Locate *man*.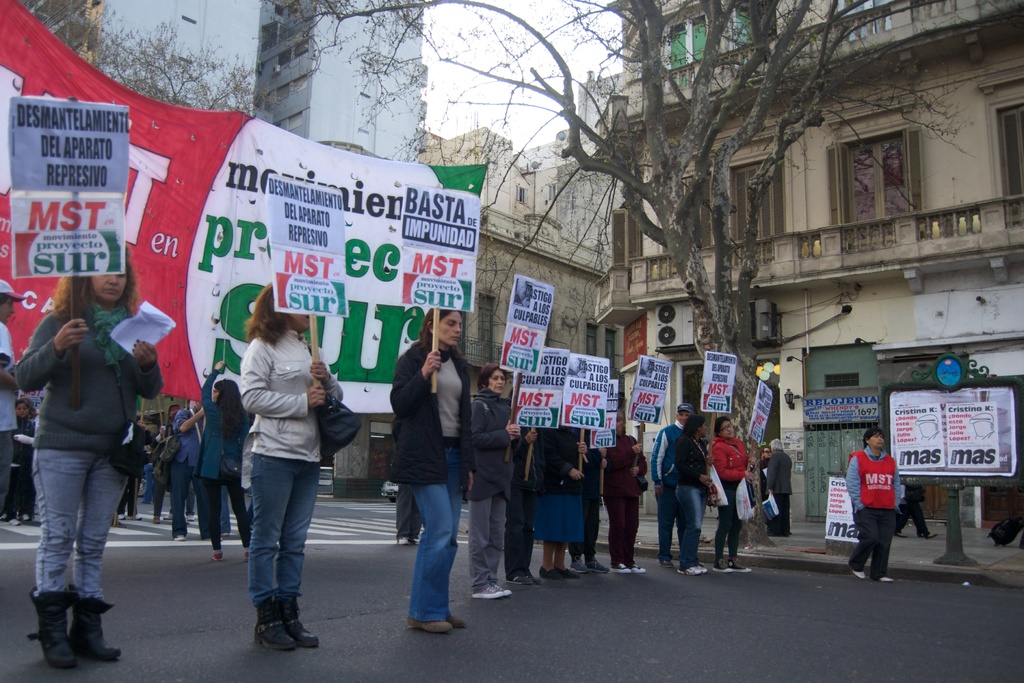
Bounding box: left=0, top=279, right=29, bottom=522.
